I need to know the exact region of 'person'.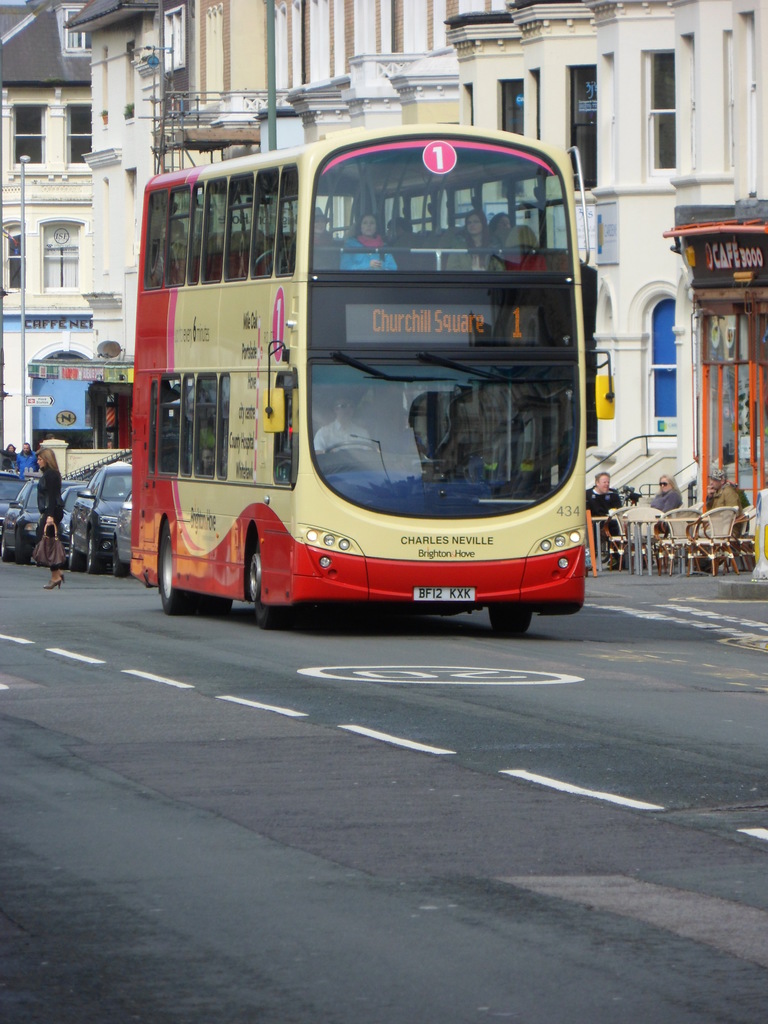
Region: {"left": 445, "top": 202, "right": 503, "bottom": 273}.
